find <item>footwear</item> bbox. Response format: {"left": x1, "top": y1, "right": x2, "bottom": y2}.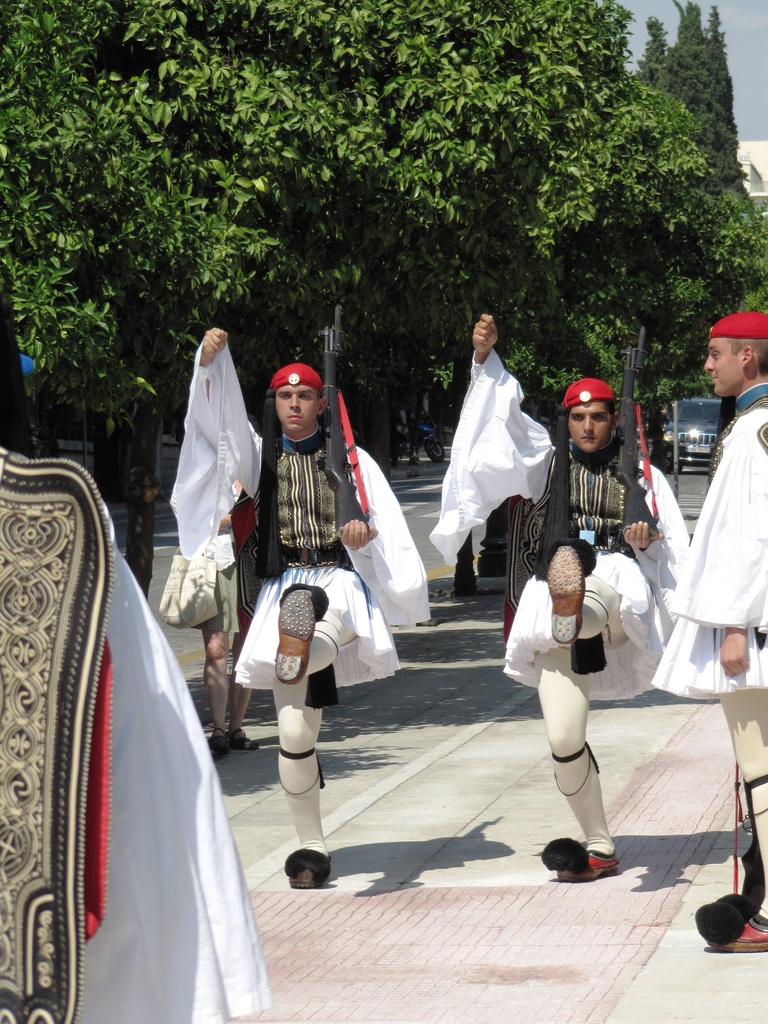
{"left": 273, "top": 588, "right": 324, "bottom": 685}.
